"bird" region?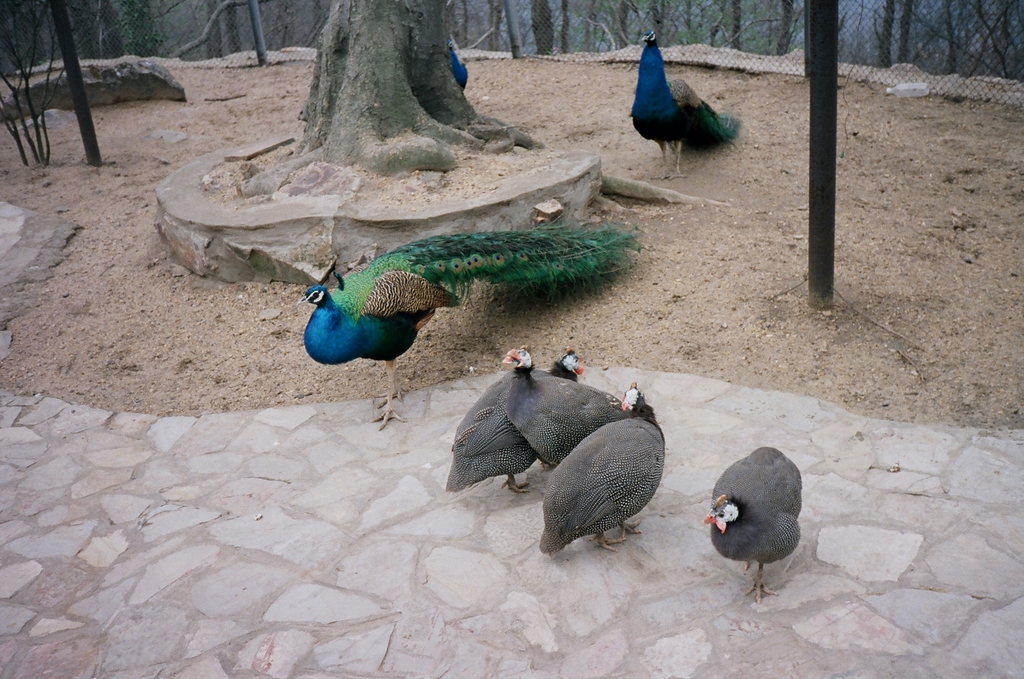
<region>434, 339, 598, 494</region>
